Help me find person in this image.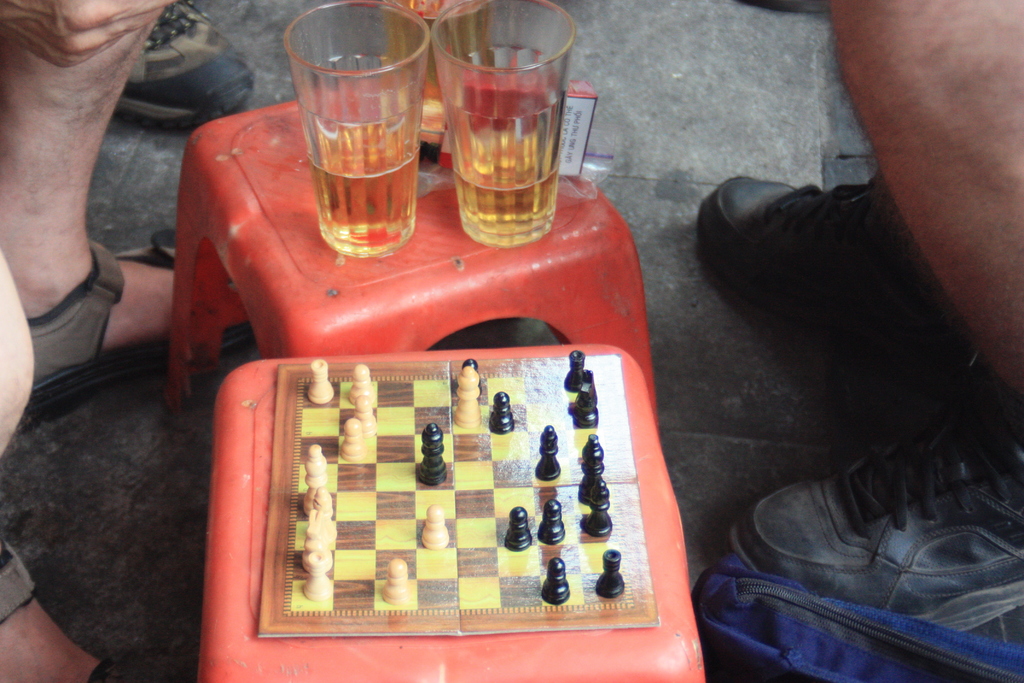
Found it: locate(0, 0, 257, 682).
